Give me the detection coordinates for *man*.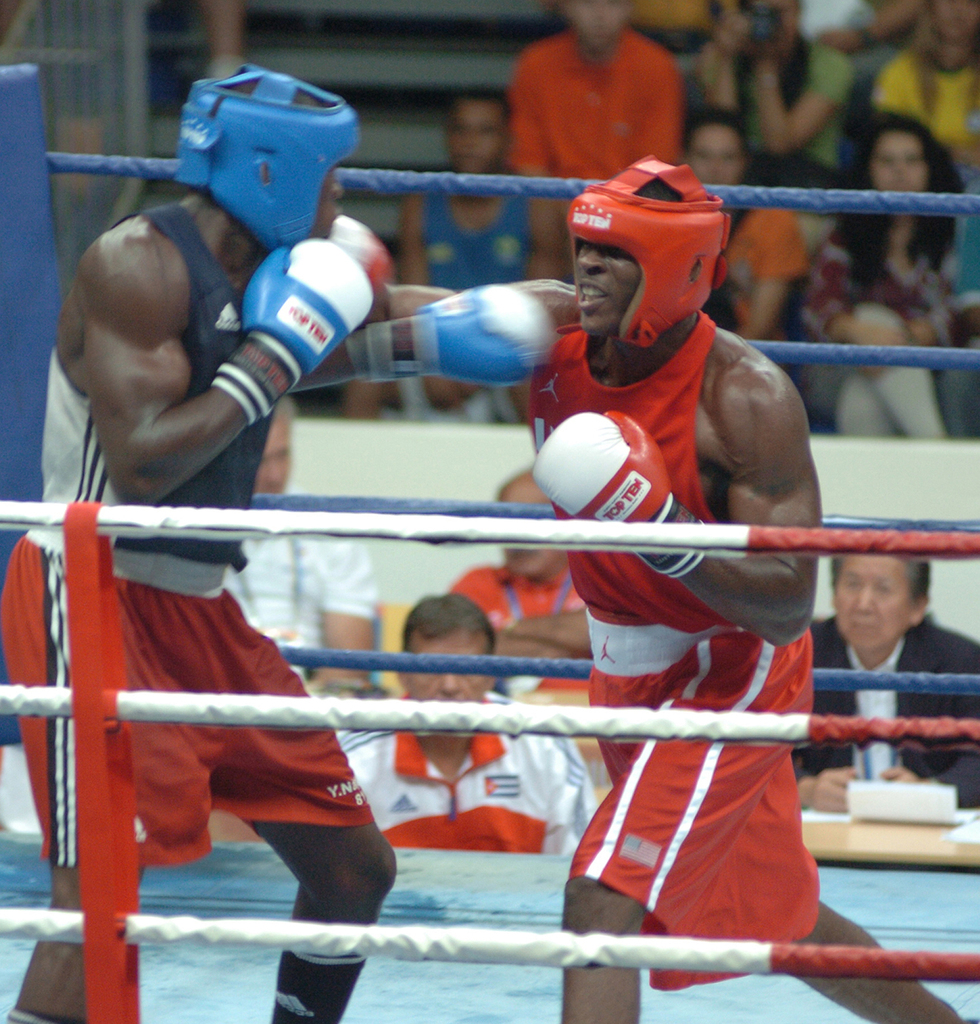
[x1=796, y1=541, x2=979, y2=819].
